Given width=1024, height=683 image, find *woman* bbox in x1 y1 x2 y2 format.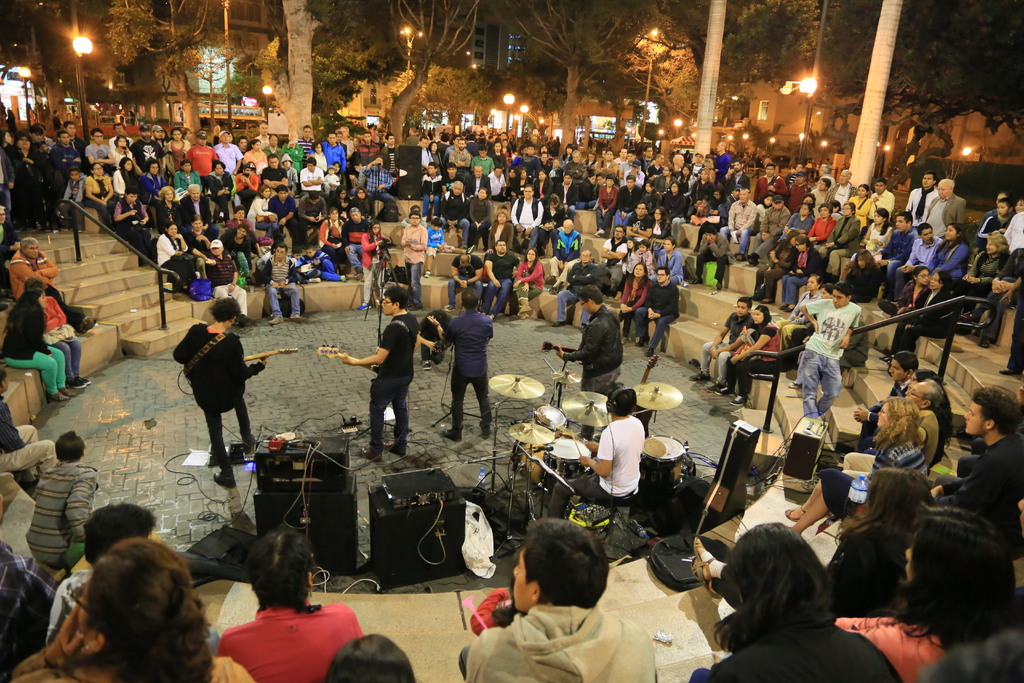
243 185 278 238.
